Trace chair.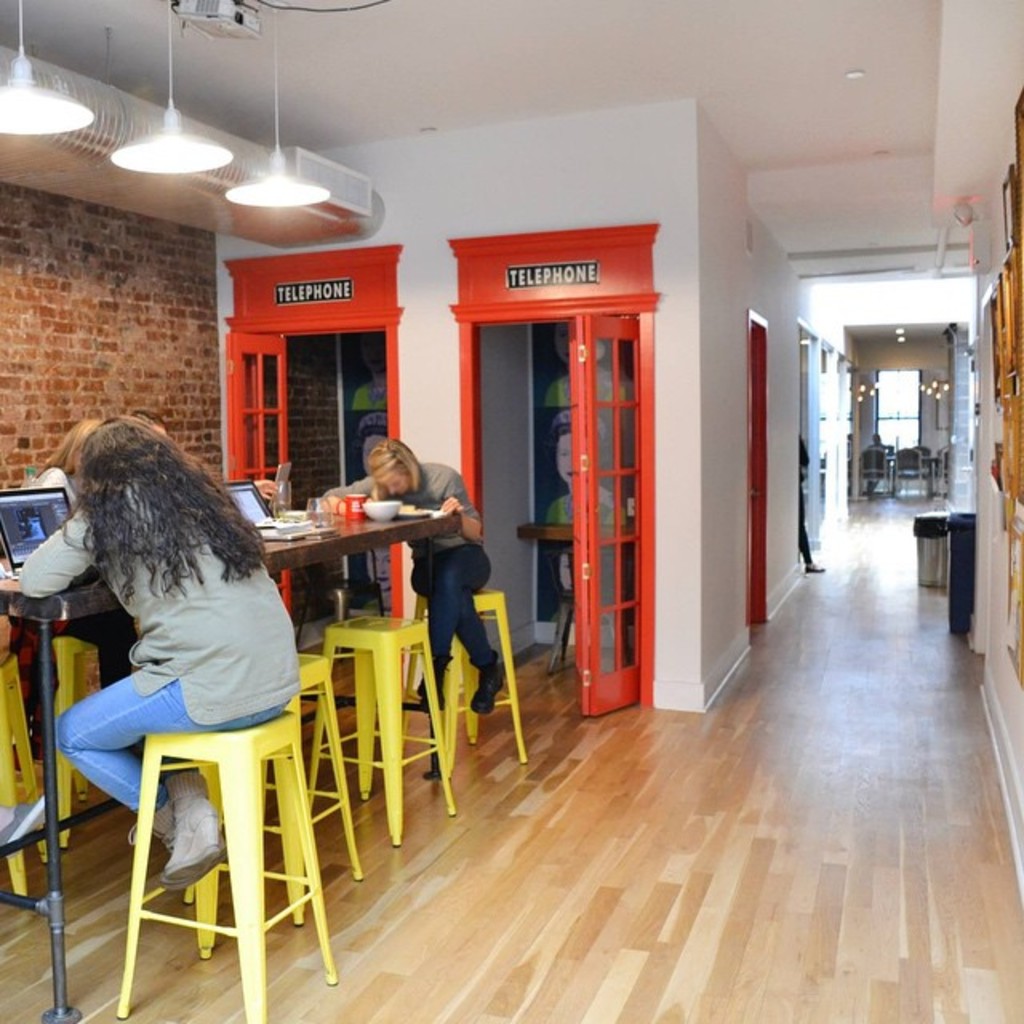
Traced to locate(893, 451, 928, 488).
